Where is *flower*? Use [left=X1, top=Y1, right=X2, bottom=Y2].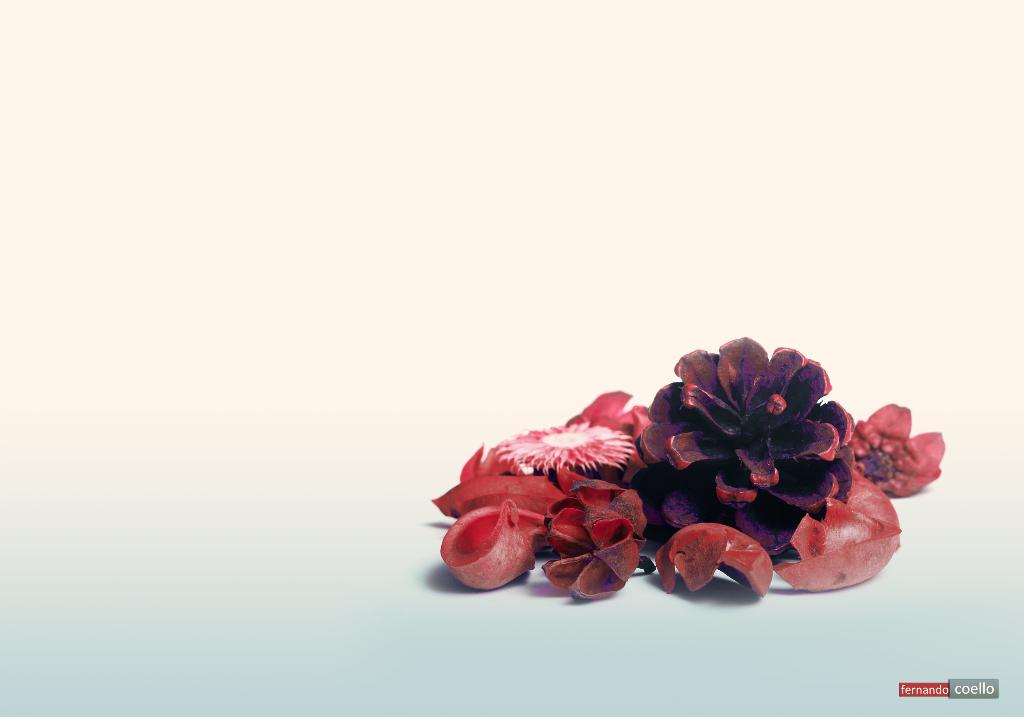
[left=492, top=418, right=639, bottom=474].
